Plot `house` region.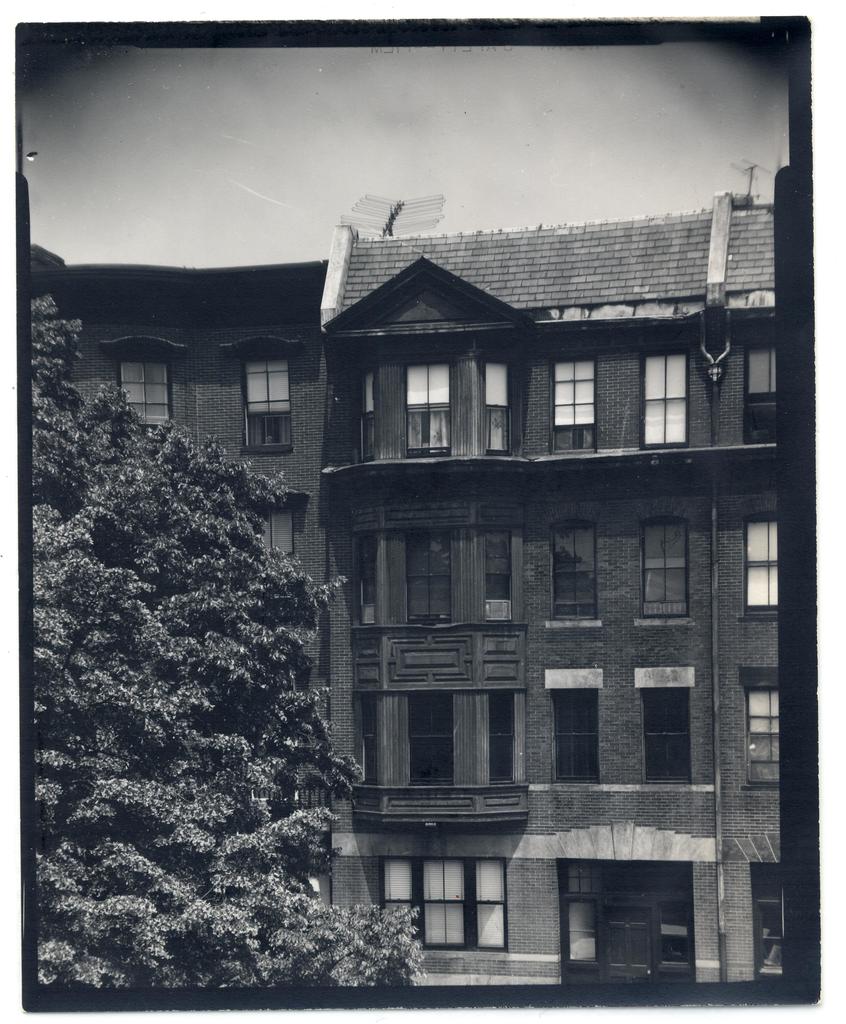
Plotted at [31,245,335,910].
